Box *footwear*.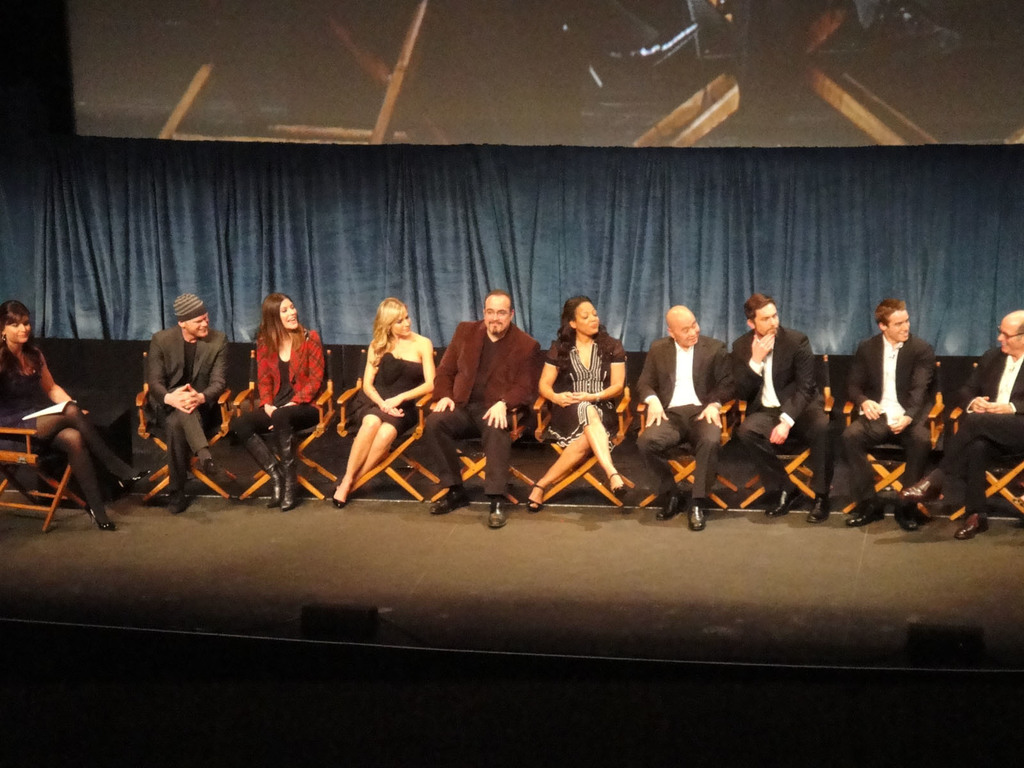
526 484 543 511.
